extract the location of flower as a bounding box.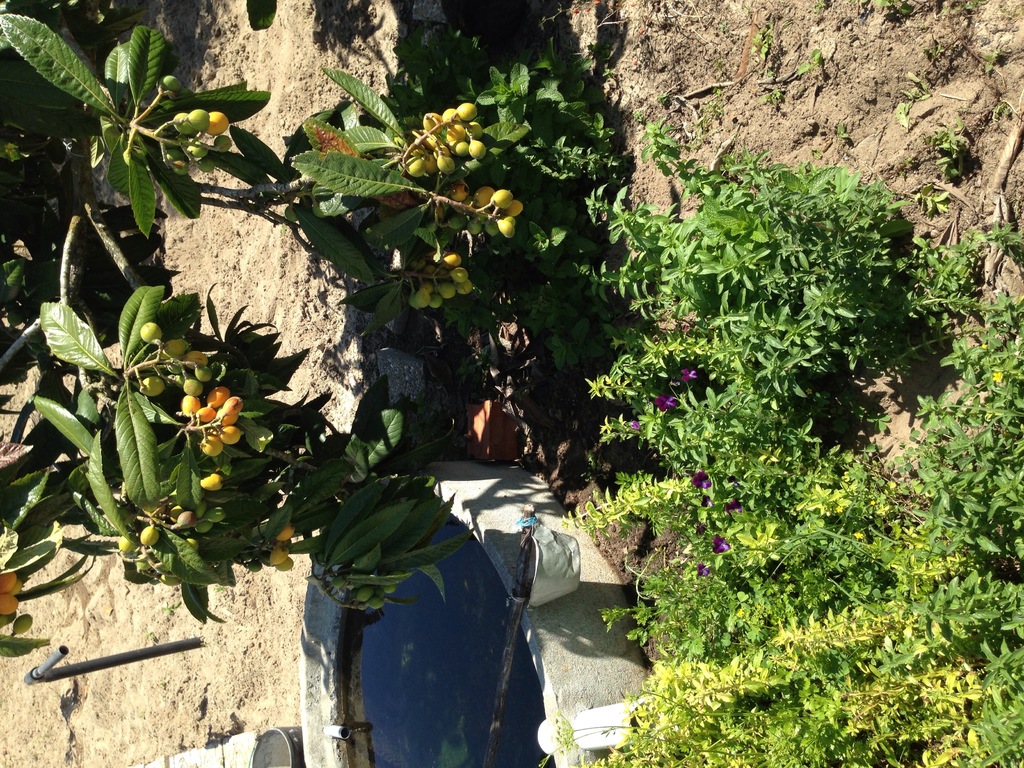
[694, 561, 711, 579].
